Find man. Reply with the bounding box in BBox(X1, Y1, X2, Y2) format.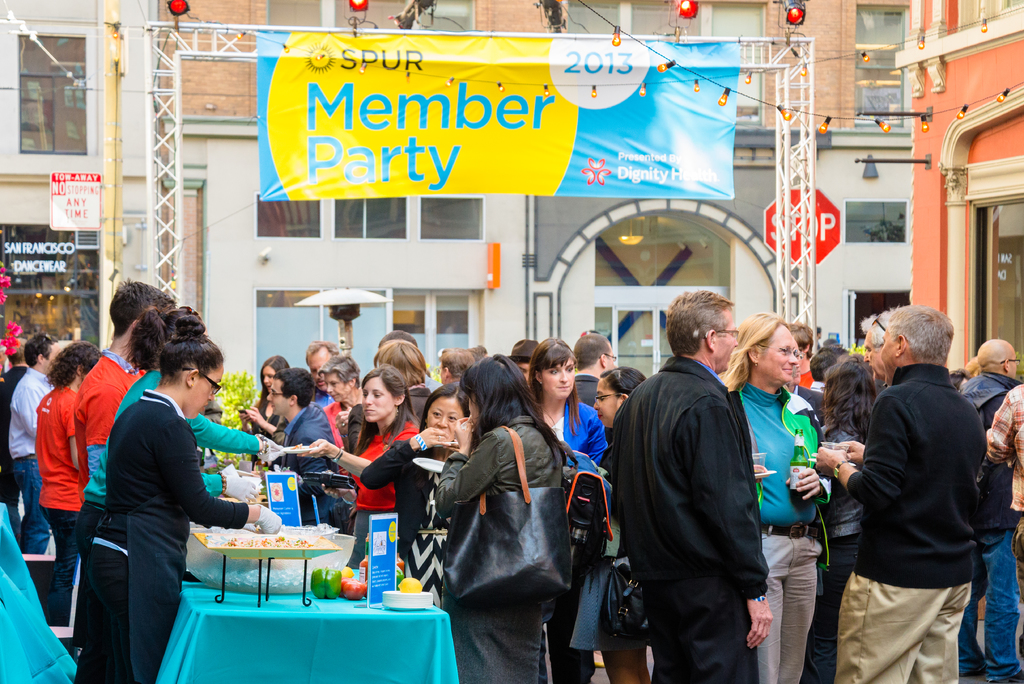
BBox(973, 381, 1023, 676).
